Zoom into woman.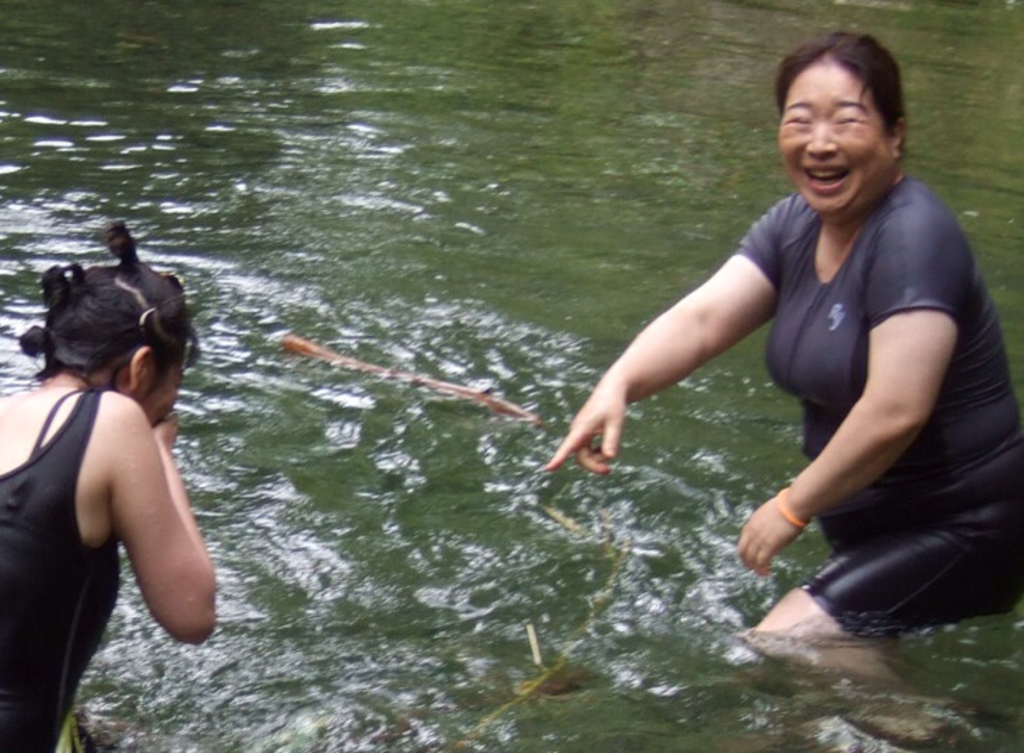
Zoom target: left=6, top=230, right=225, bottom=733.
